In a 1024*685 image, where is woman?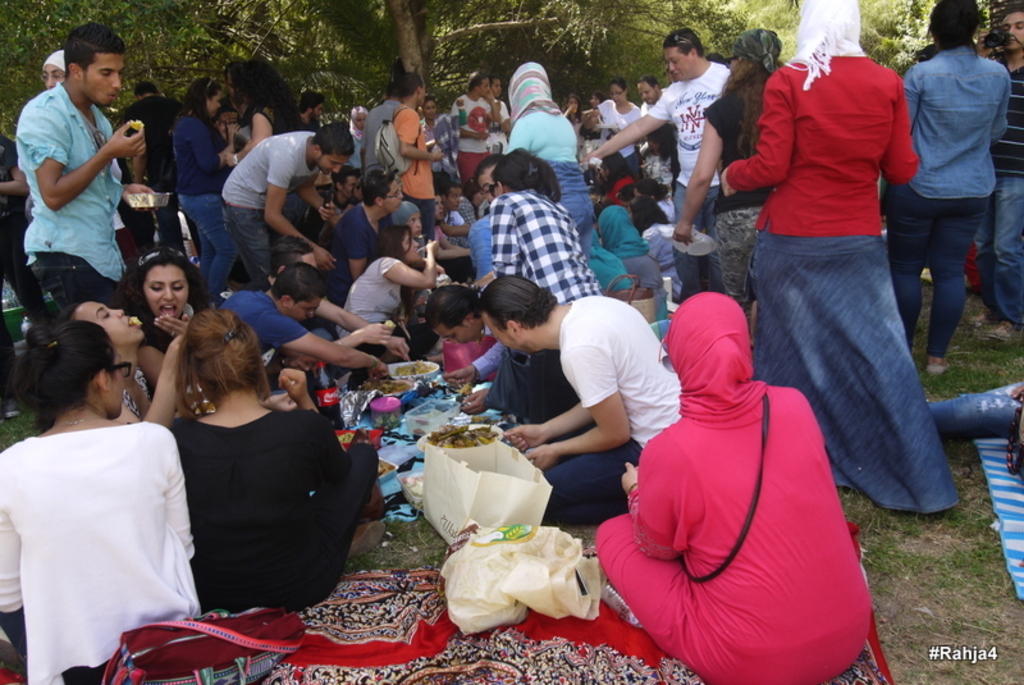
<region>883, 0, 1011, 373</region>.
